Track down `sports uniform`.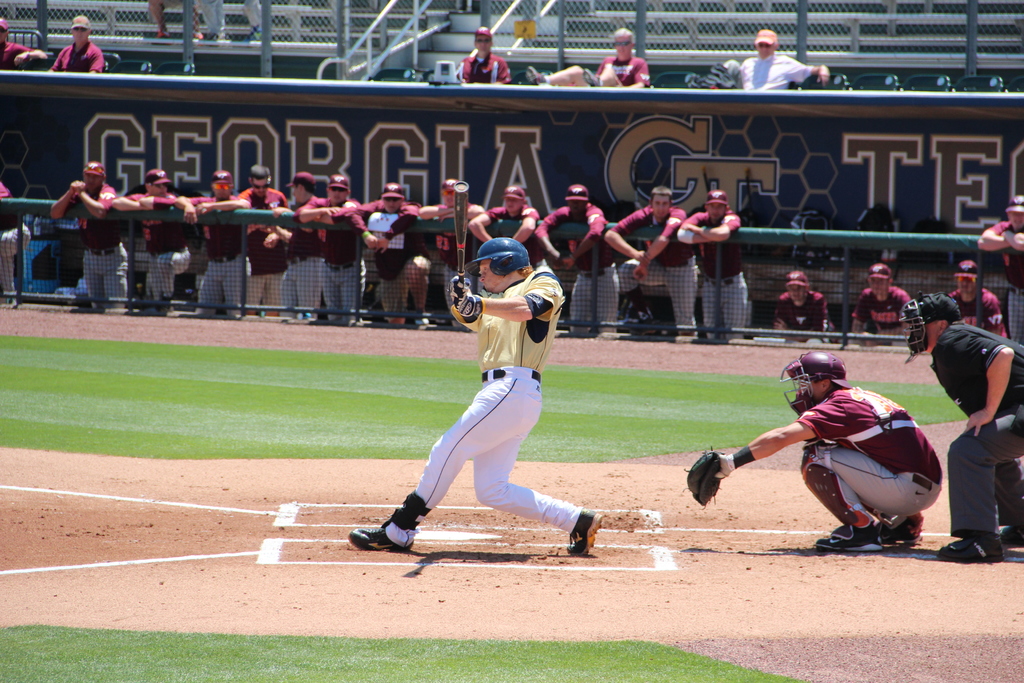
Tracked to rect(771, 271, 830, 345).
